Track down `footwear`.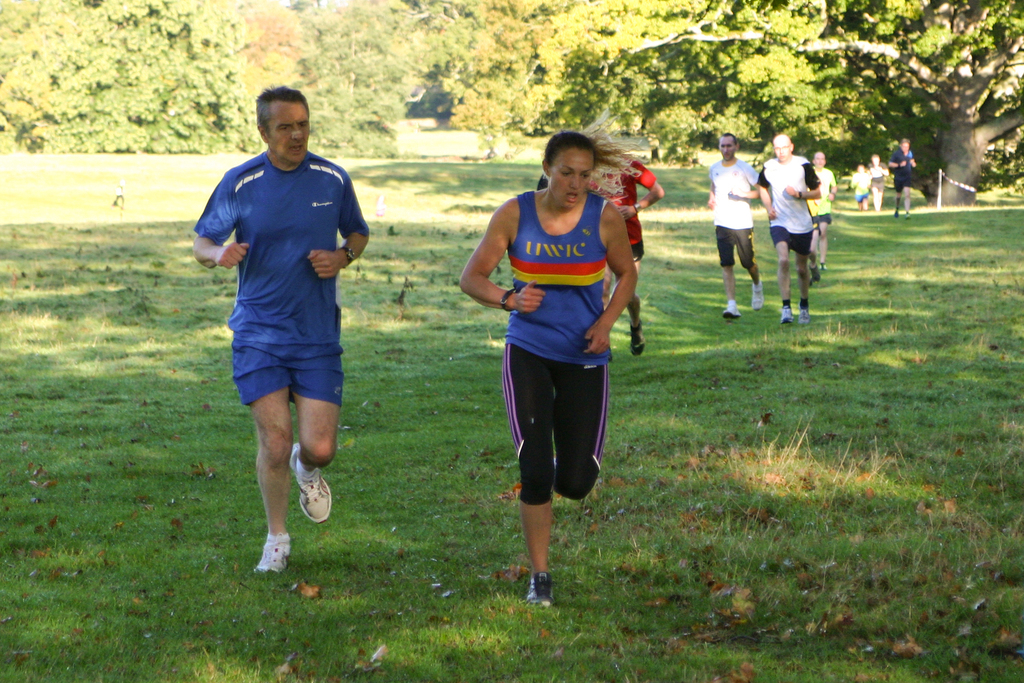
Tracked to left=902, top=210, right=913, bottom=222.
